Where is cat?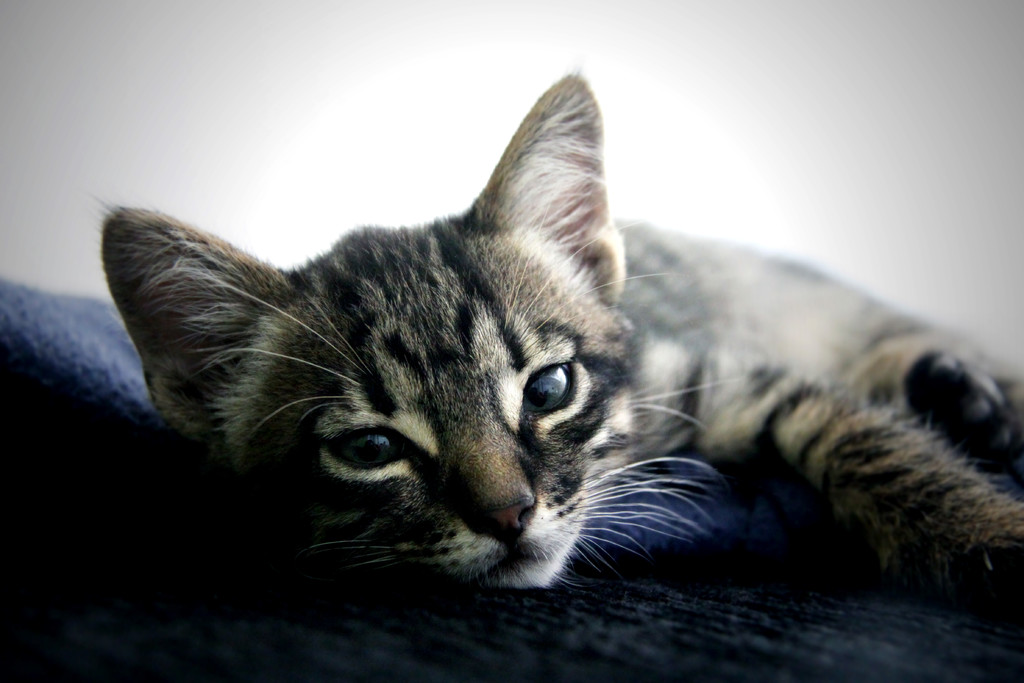
bbox(100, 66, 1023, 624).
